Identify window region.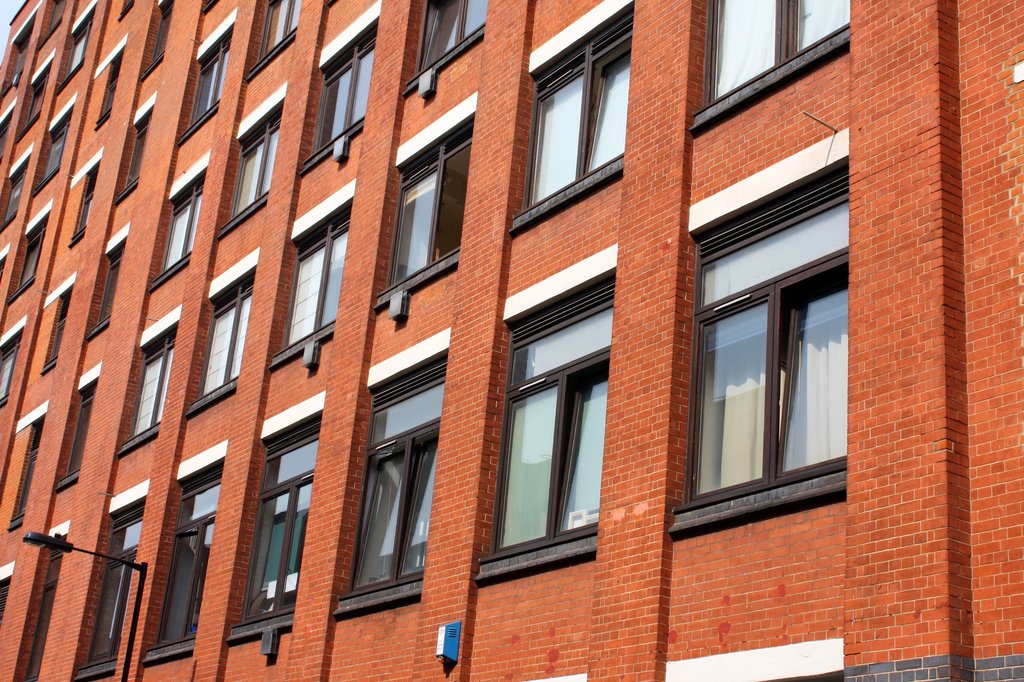
Region: bbox(64, 151, 99, 245).
